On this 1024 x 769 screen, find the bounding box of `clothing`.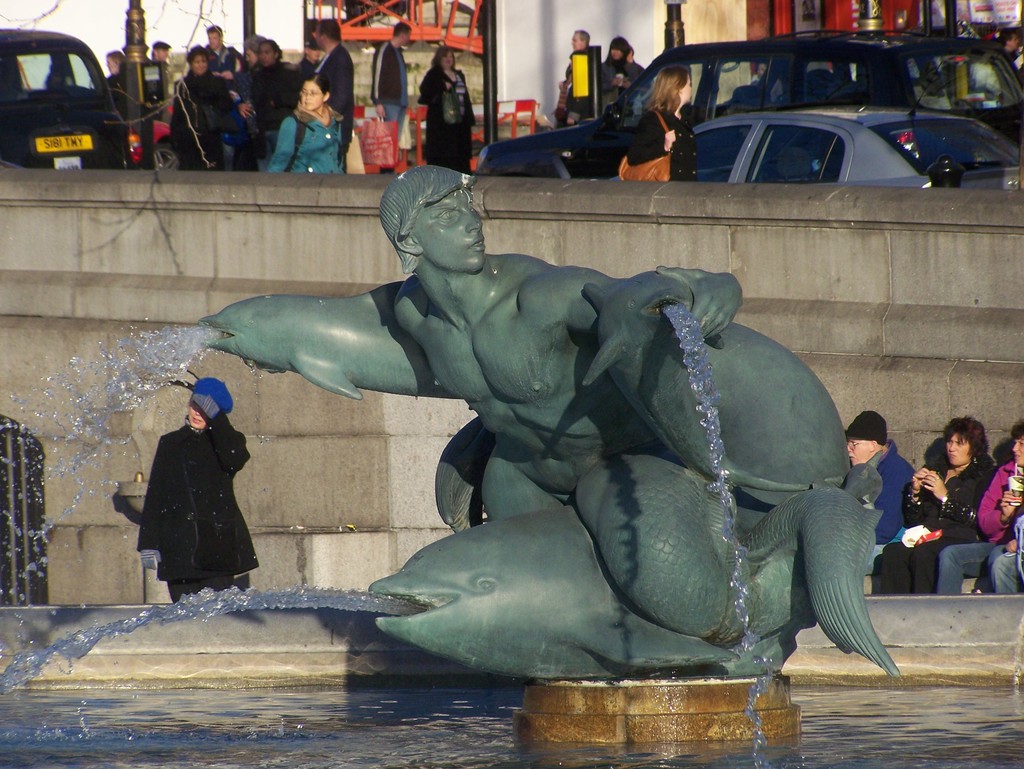
Bounding box: bbox=(596, 35, 641, 123).
